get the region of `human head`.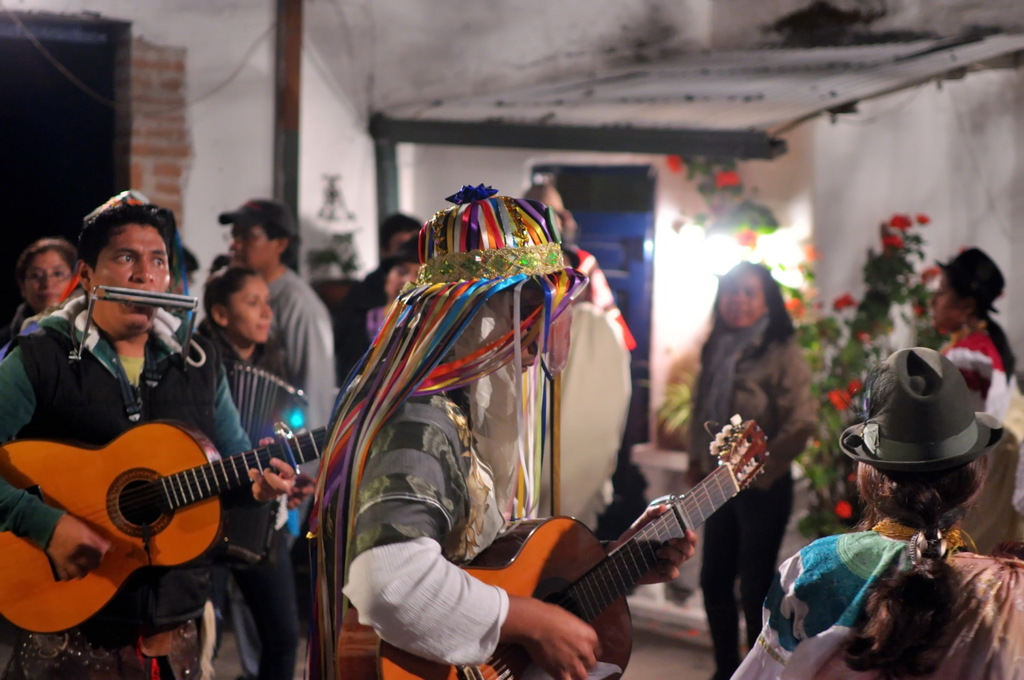
[858,369,988,512].
